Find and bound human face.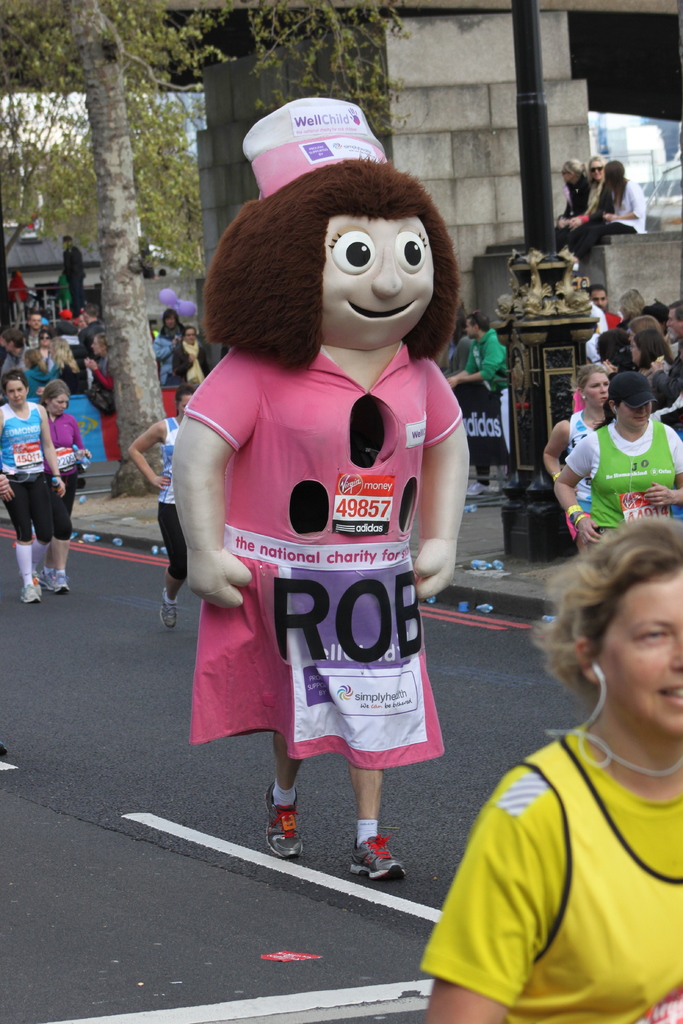
Bound: region(10, 384, 29, 409).
